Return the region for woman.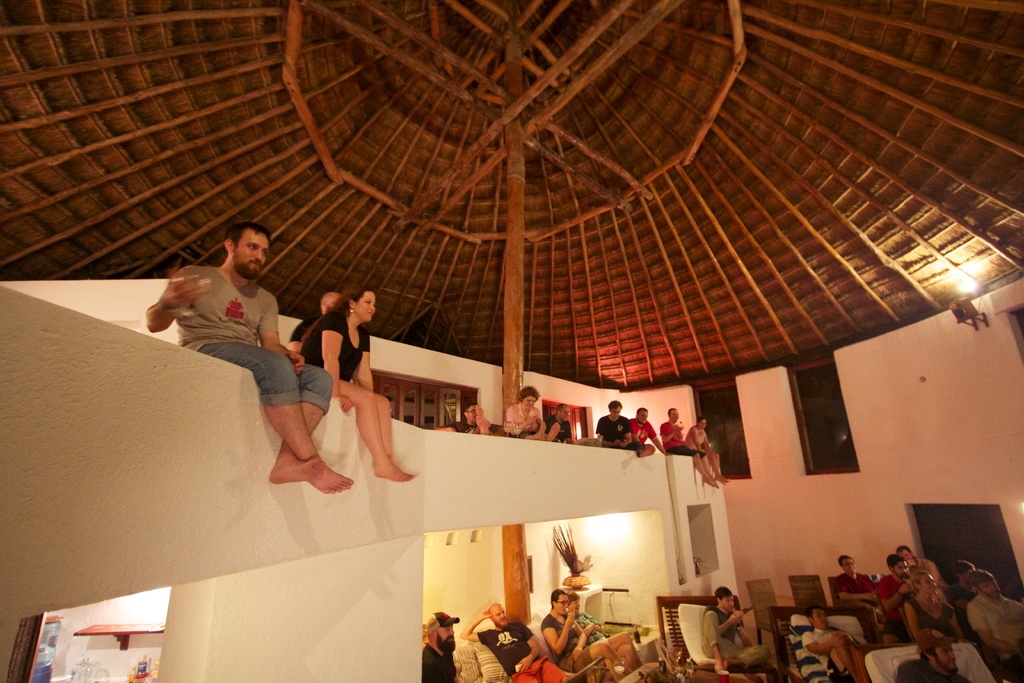
<region>504, 384, 543, 430</region>.
